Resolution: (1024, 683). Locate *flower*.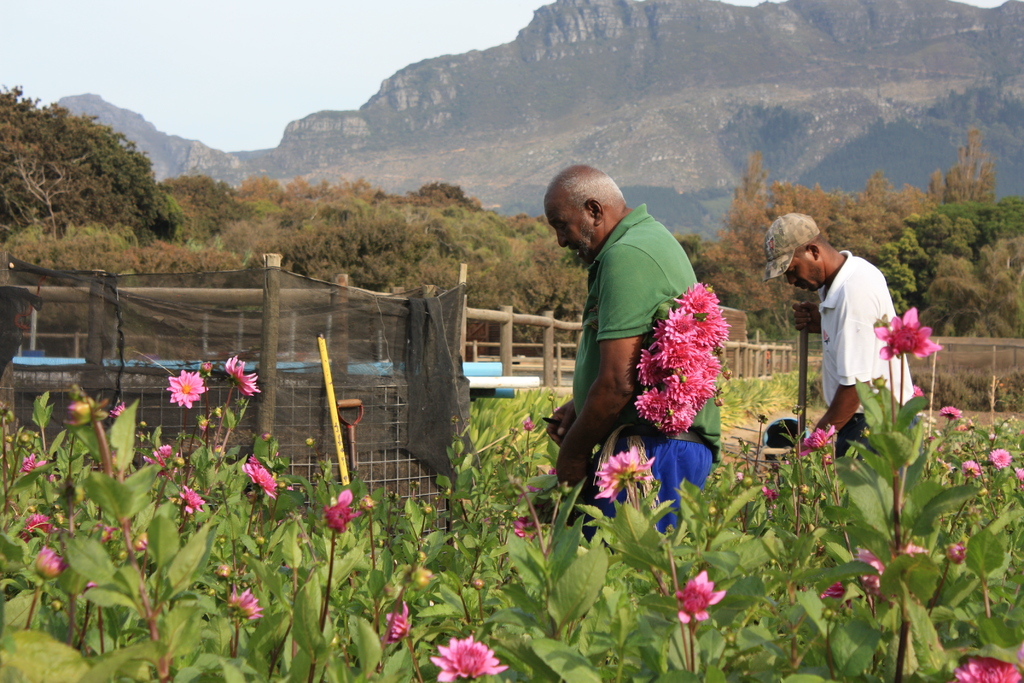
[387, 603, 412, 644].
